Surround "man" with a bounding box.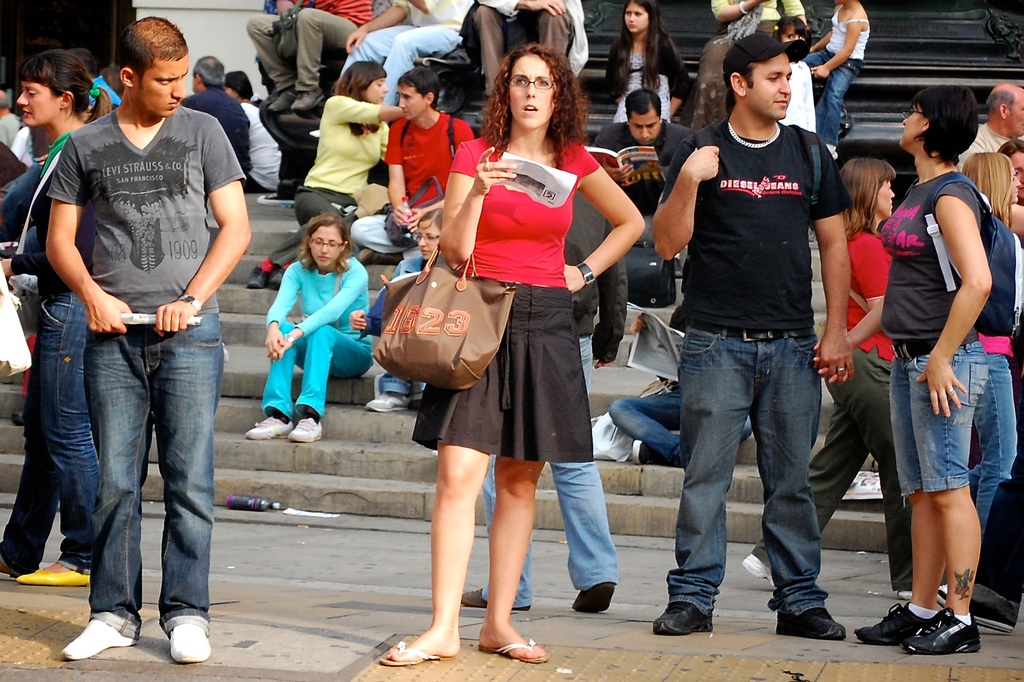
340,0,472,109.
